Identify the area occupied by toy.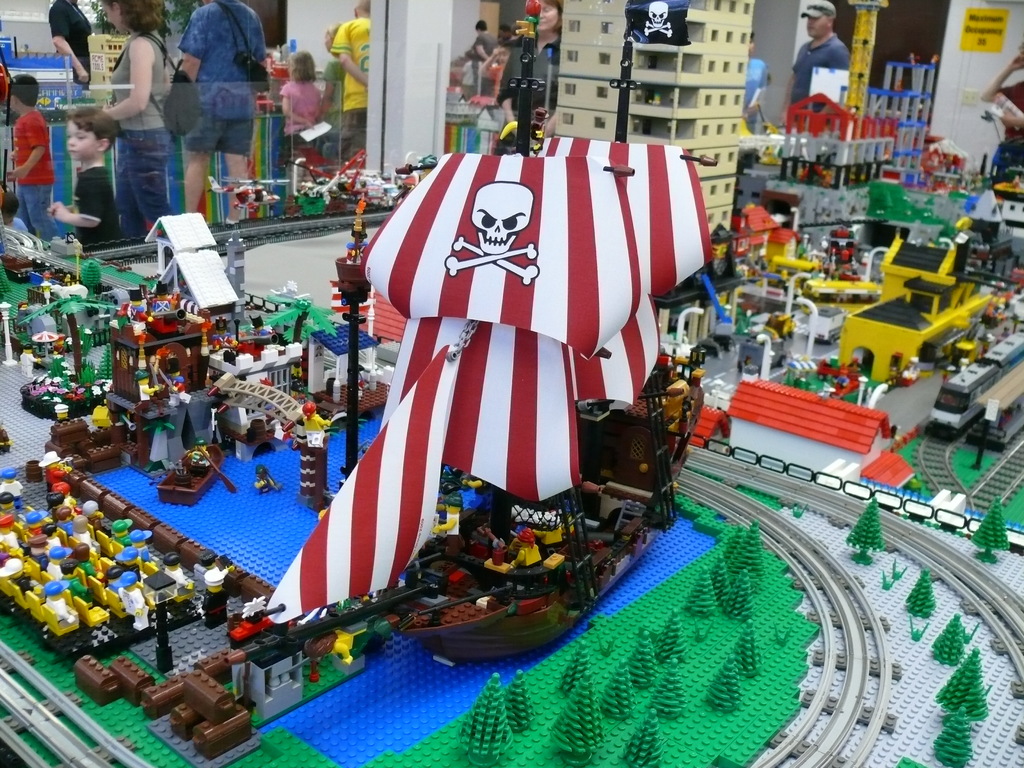
Area: rect(49, 499, 77, 534).
